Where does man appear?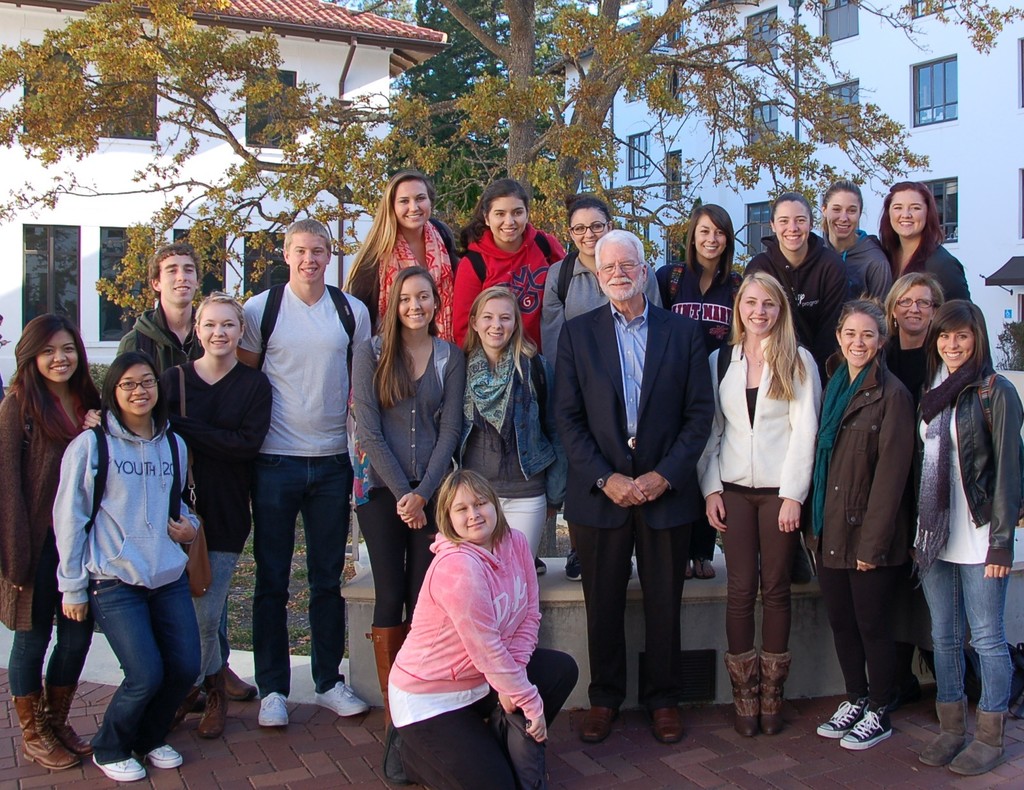
Appears at crop(555, 231, 719, 750).
